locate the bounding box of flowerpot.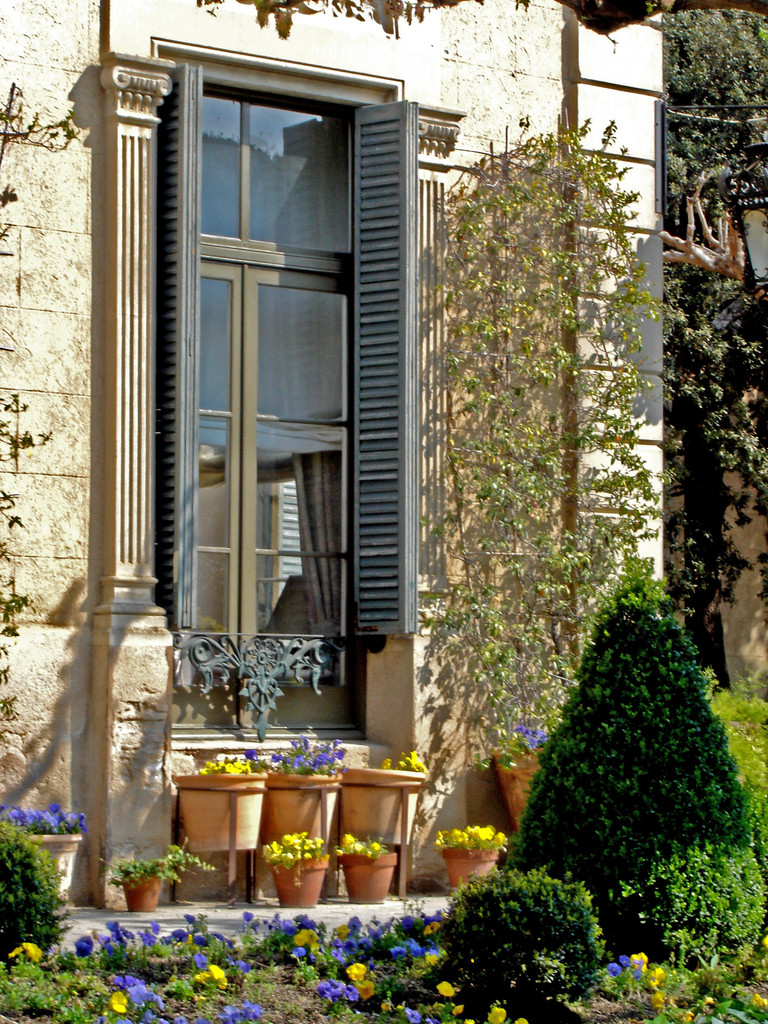
Bounding box: region(454, 837, 508, 893).
